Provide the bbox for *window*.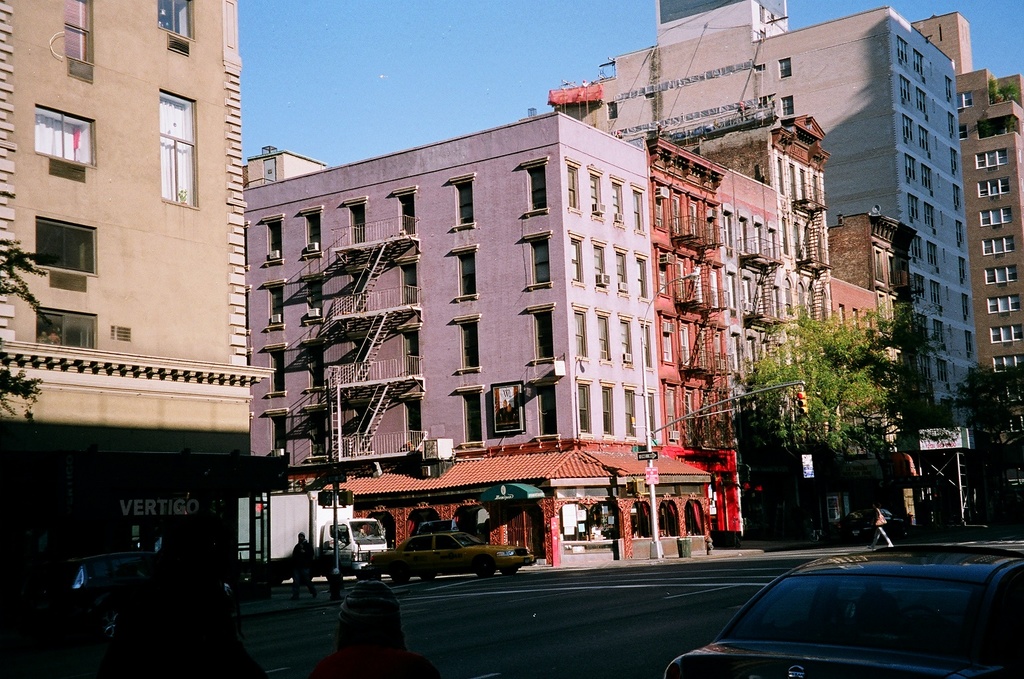
crop(525, 298, 558, 361).
